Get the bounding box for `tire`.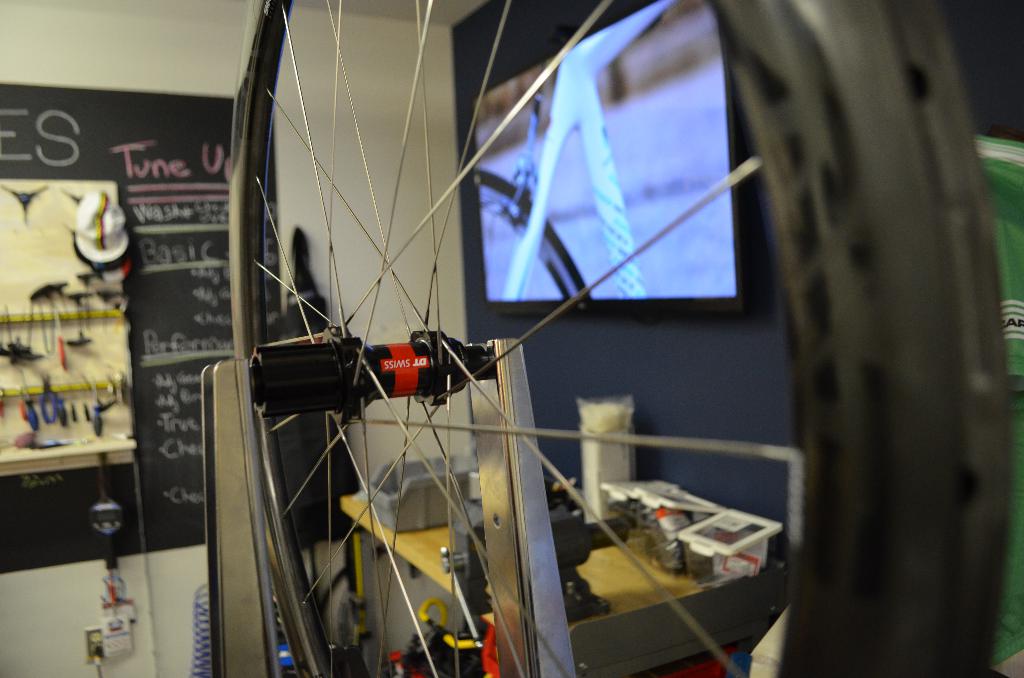
rect(474, 166, 589, 299).
